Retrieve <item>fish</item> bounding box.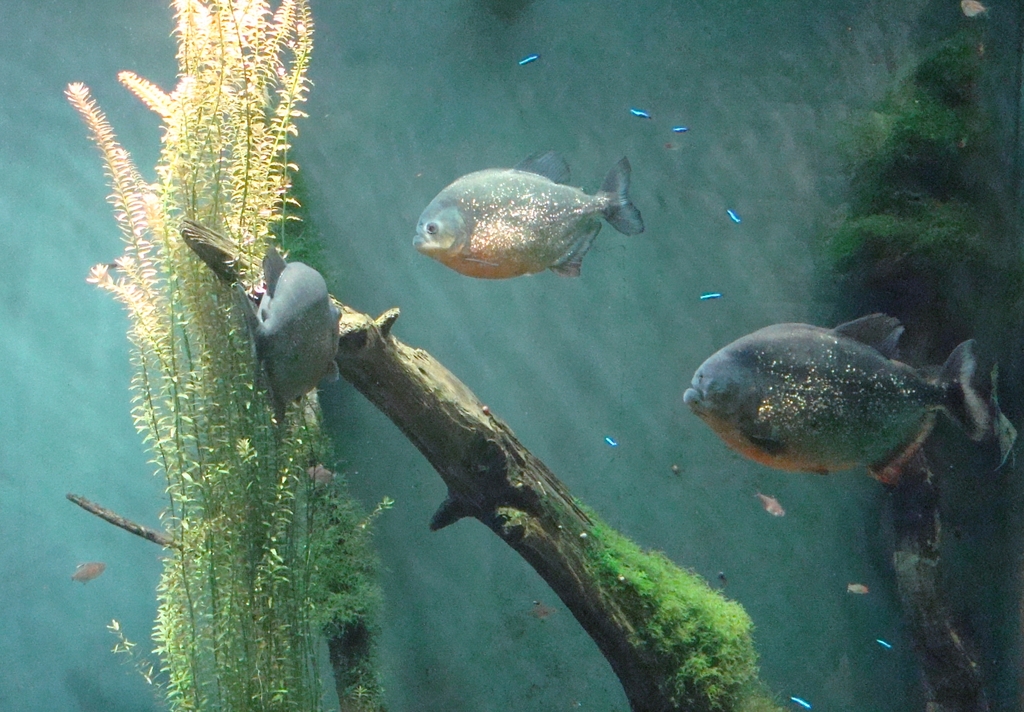
Bounding box: bbox=(957, 0, 989, 20).
